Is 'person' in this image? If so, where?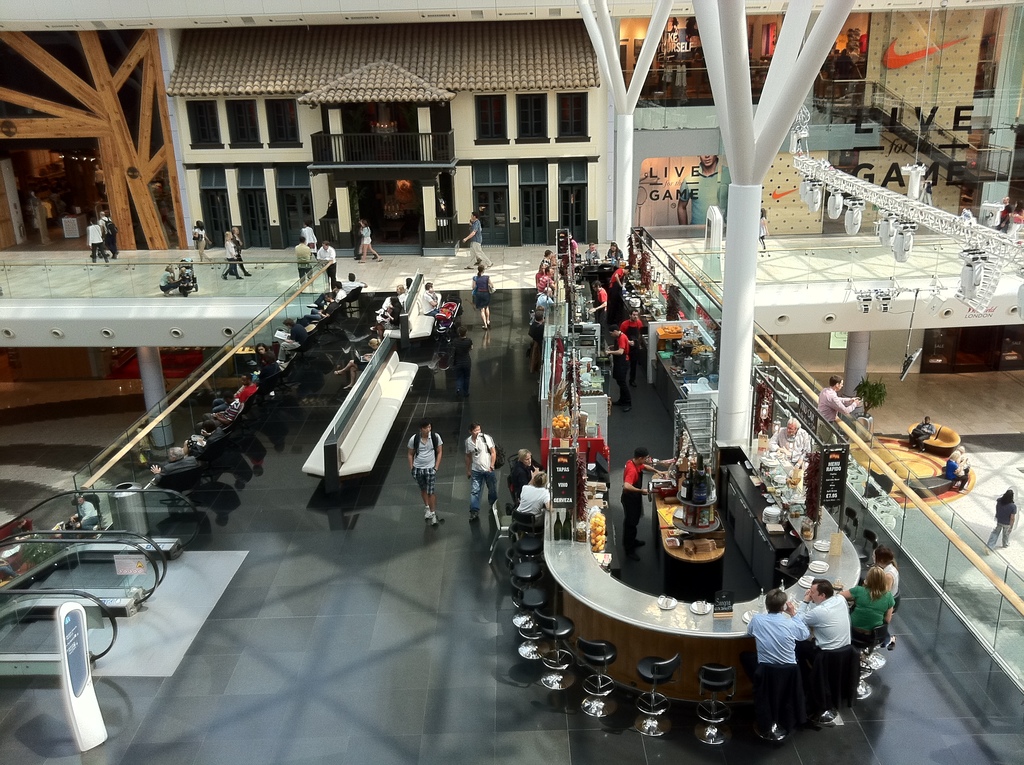
Yes, at l=257, t=342, r=283, b=369.
